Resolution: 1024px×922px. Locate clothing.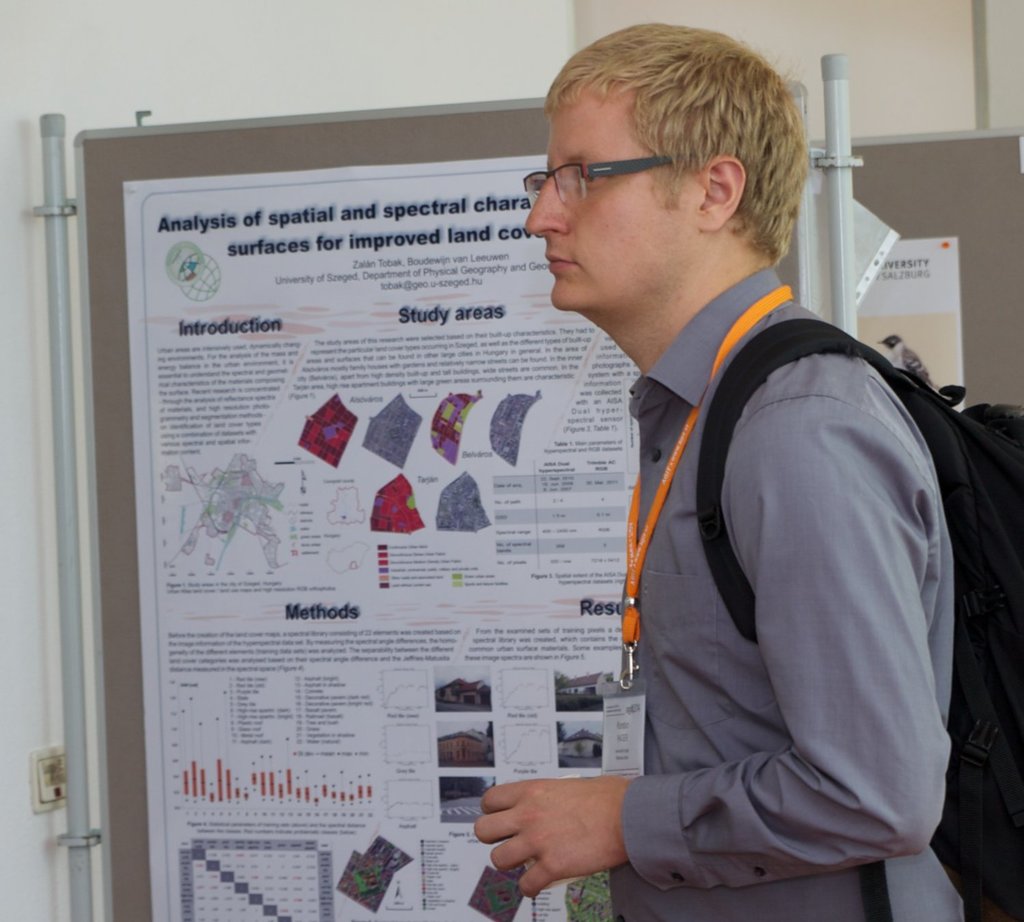
508, 201, 989, 912.
